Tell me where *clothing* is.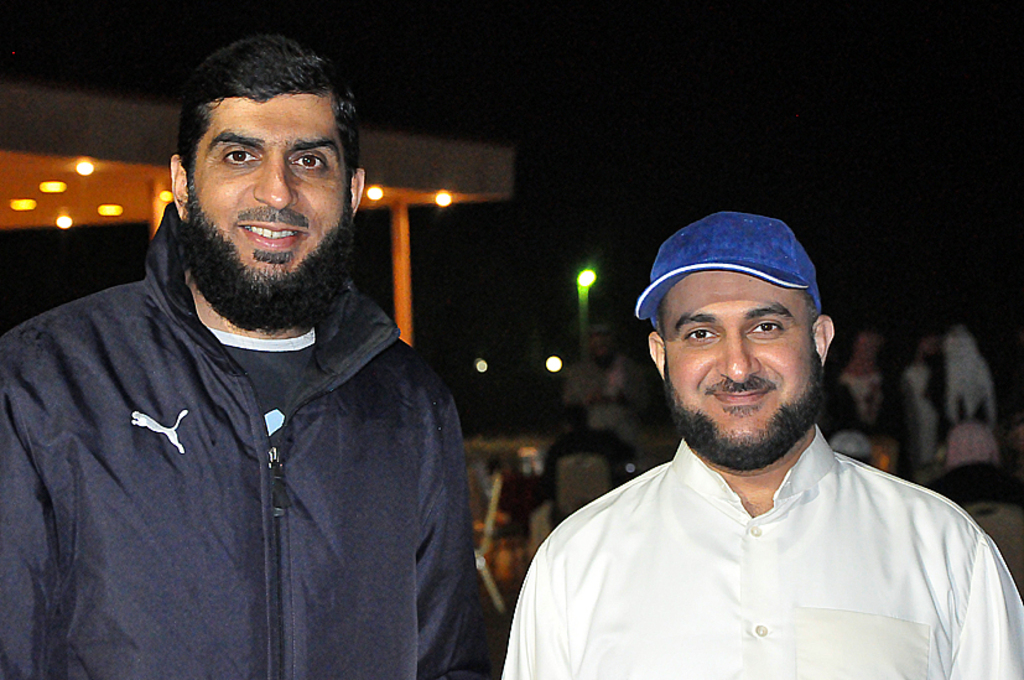
*clothing* is at 908:360:944:458.
